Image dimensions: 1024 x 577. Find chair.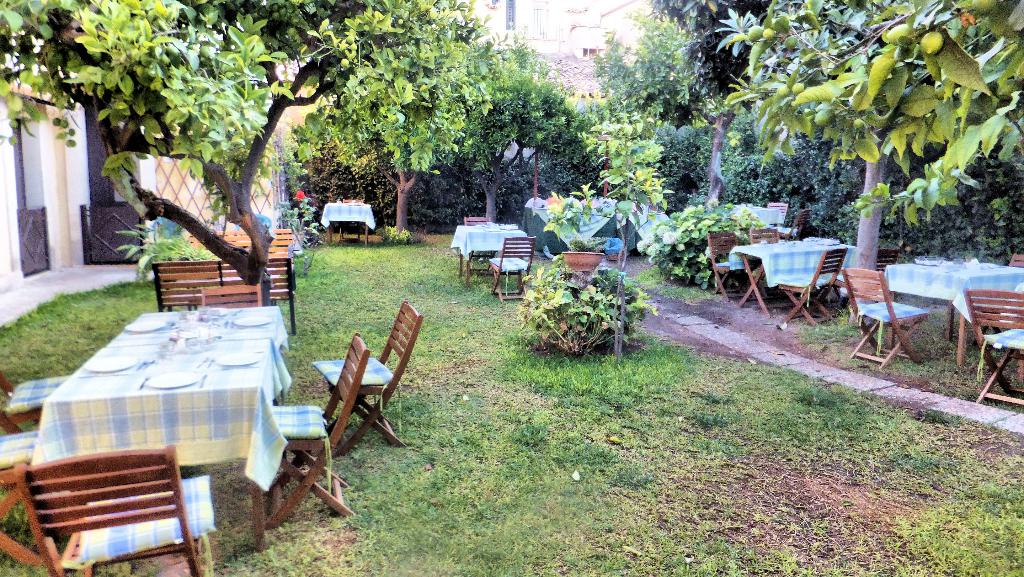
<region>0, 371, 62, 430</region>.
